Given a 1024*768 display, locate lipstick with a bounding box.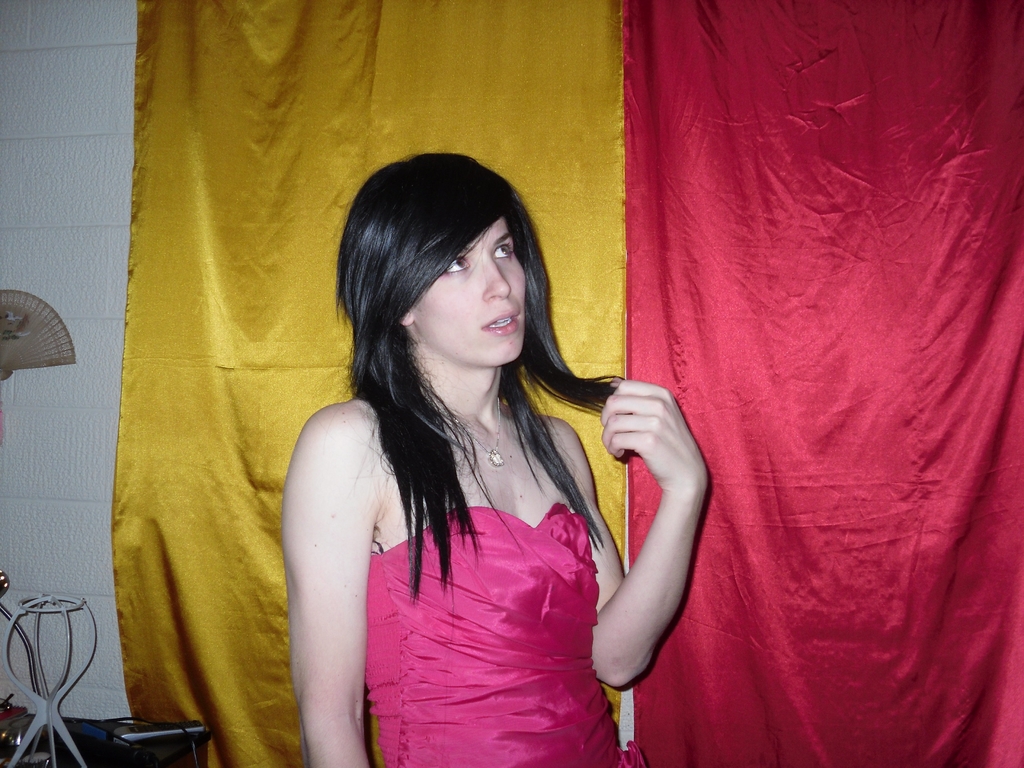
Located: [482, 310, 521, 335].
